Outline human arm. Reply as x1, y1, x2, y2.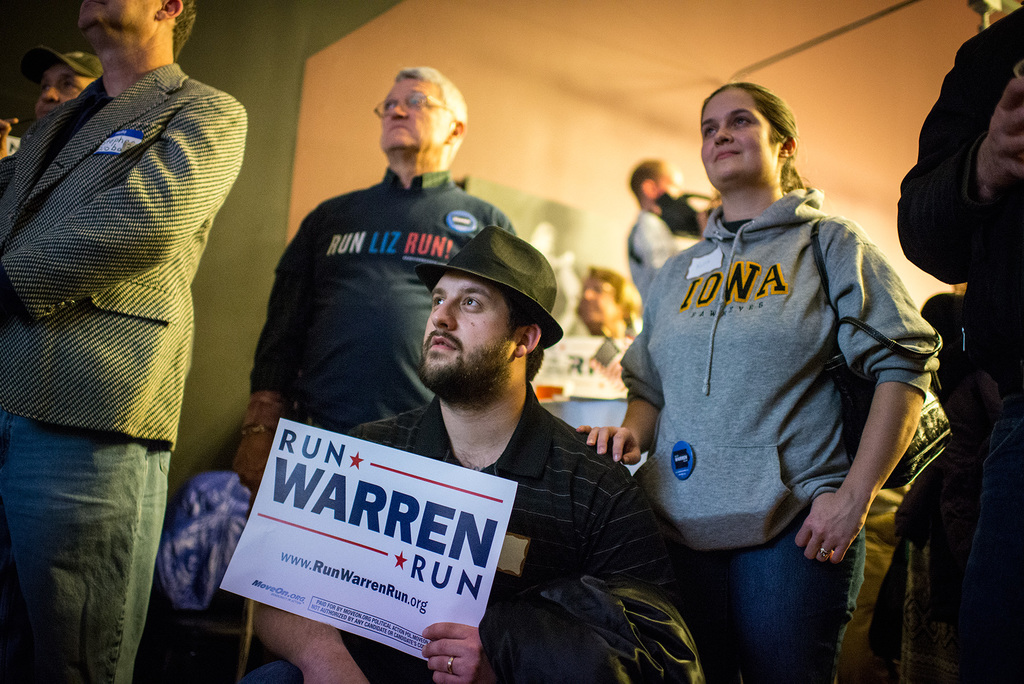
432, 475, 692, 683.
